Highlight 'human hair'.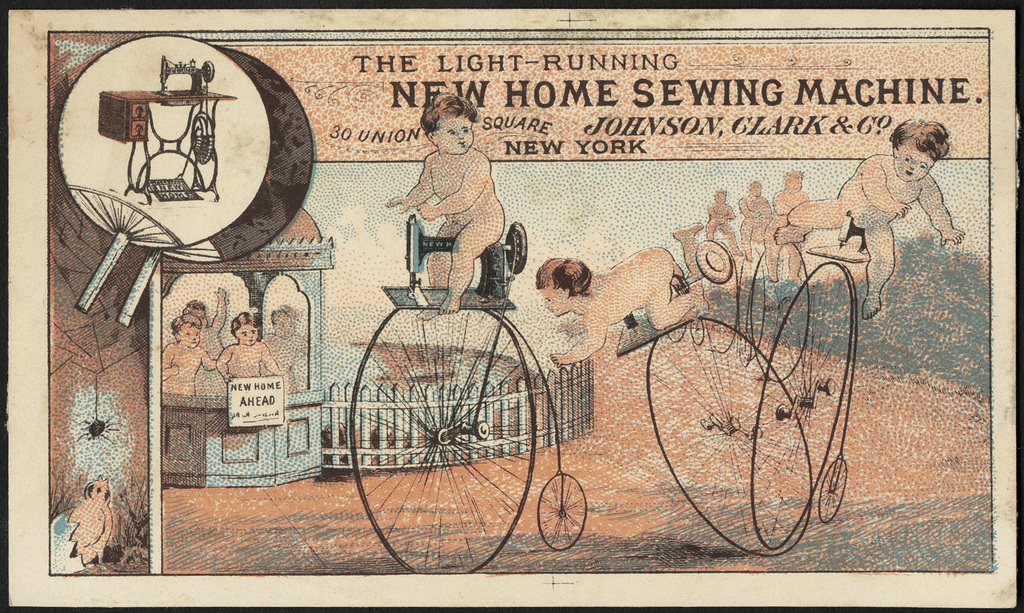
Highlighted region: detection(231, 313, 261, 335).
